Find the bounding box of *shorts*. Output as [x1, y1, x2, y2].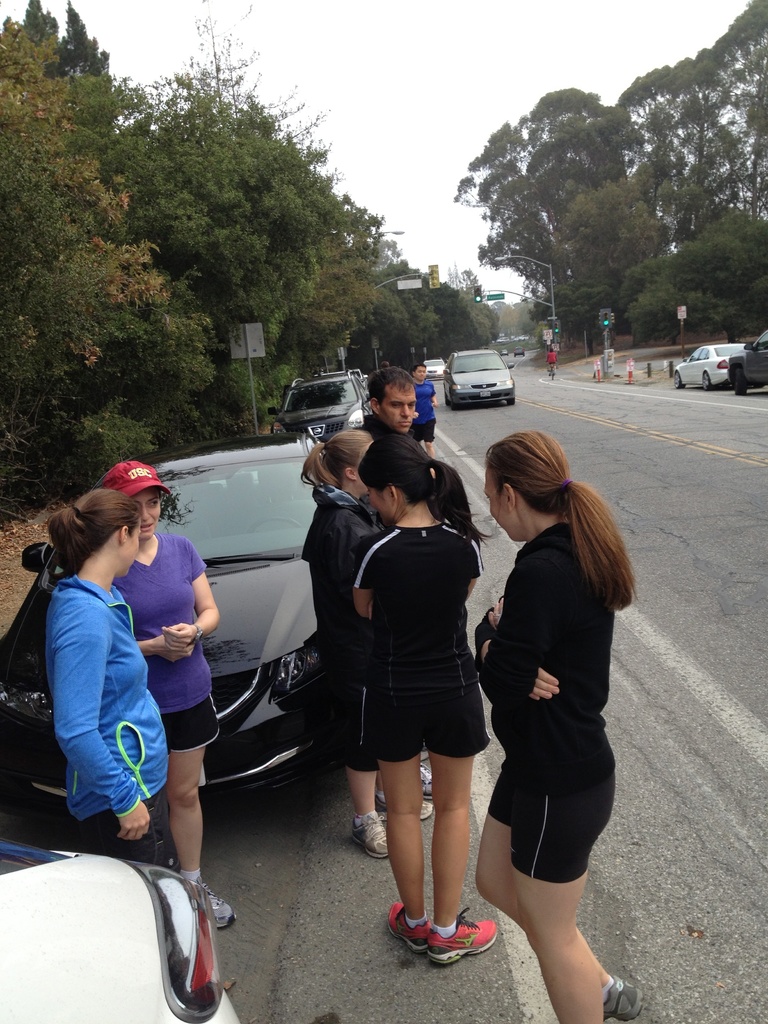
[321, 648, 499, 764].
